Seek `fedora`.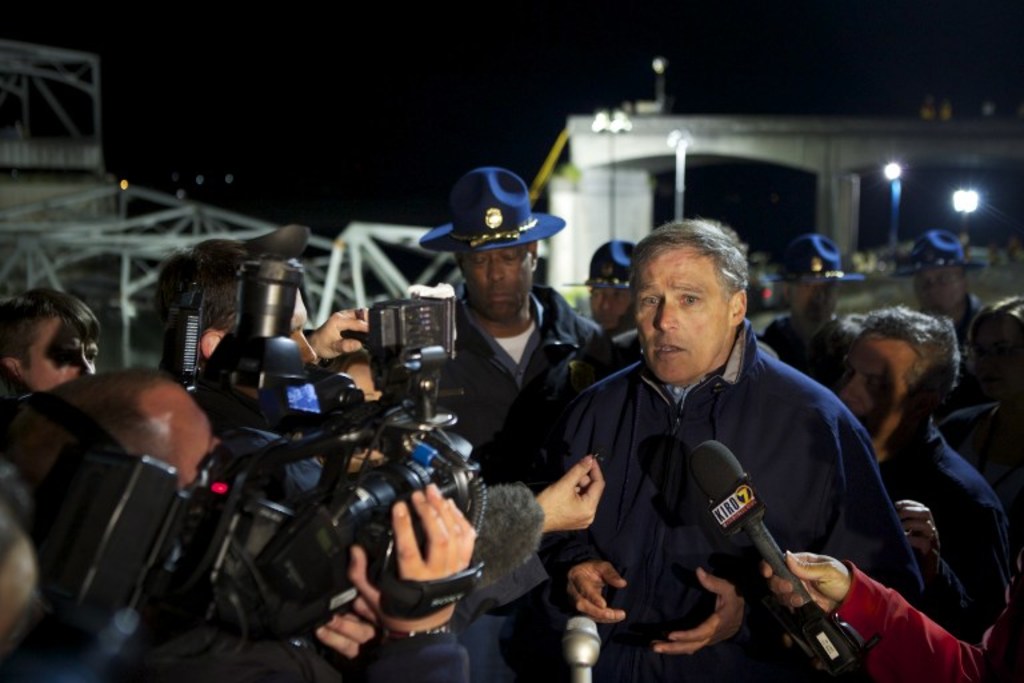
x1=771 y1=231 x2=868 y2=283.
